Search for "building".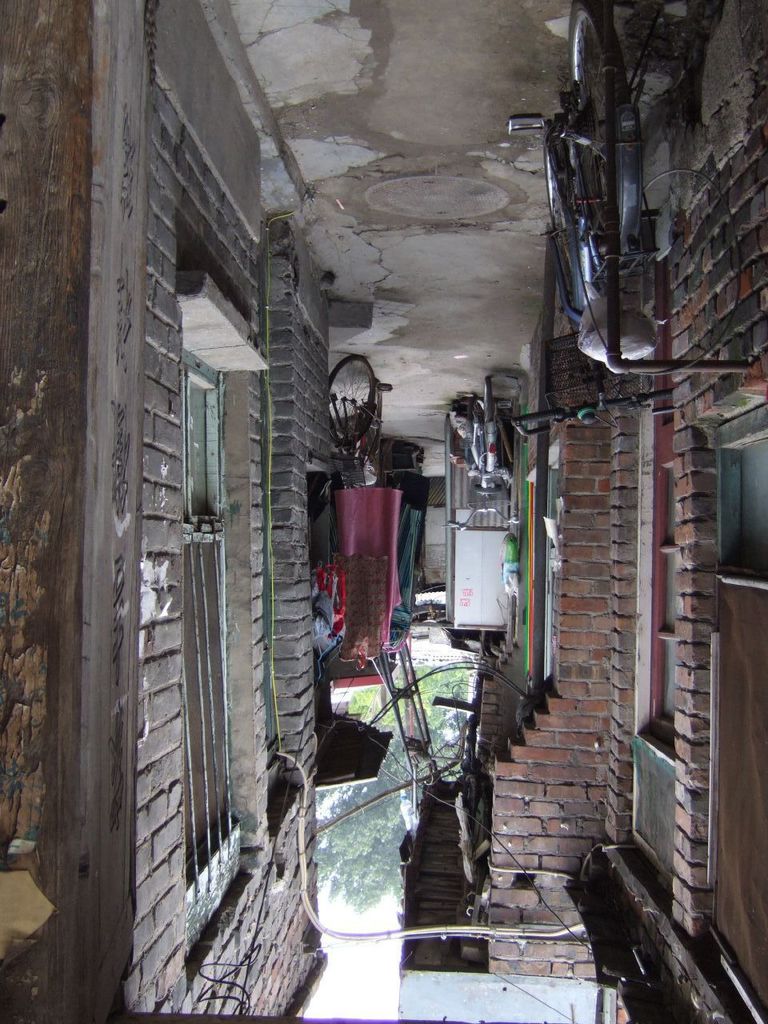
Found at detection(397, 0, 767, 1023).
